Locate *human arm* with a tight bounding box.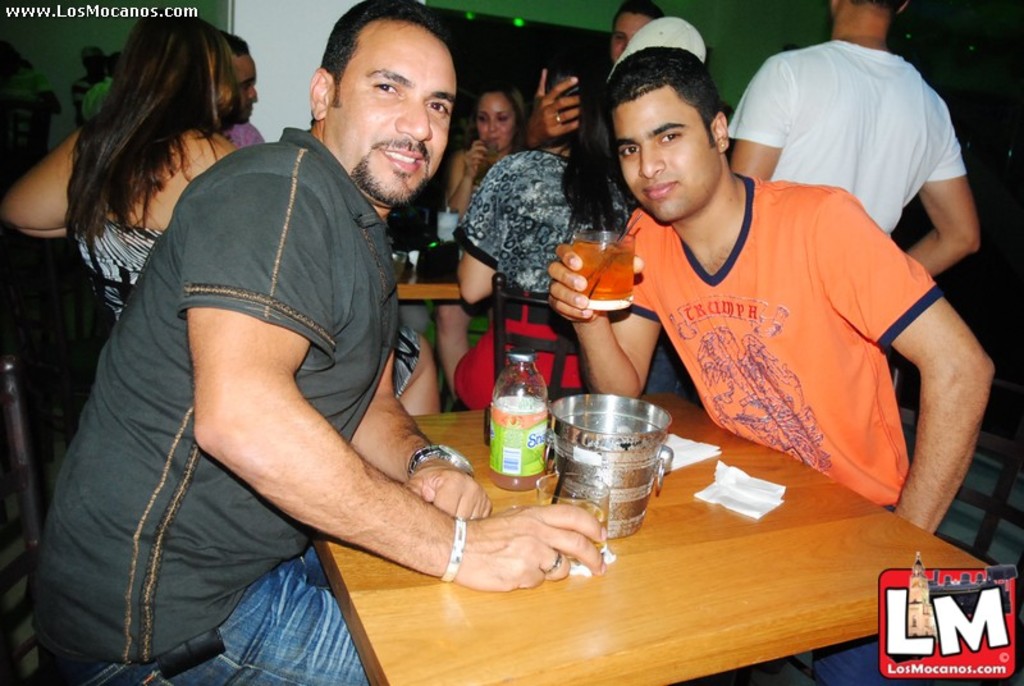
[left=0, top=120, right=119, bottom=239].
